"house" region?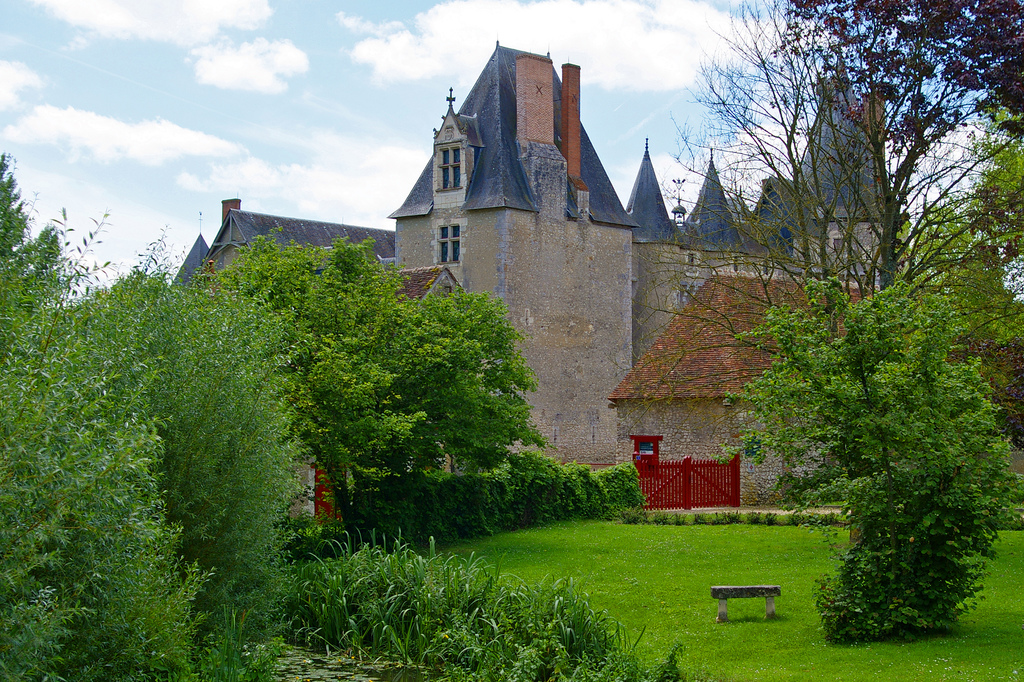
[602, 270, 1023, 508]
